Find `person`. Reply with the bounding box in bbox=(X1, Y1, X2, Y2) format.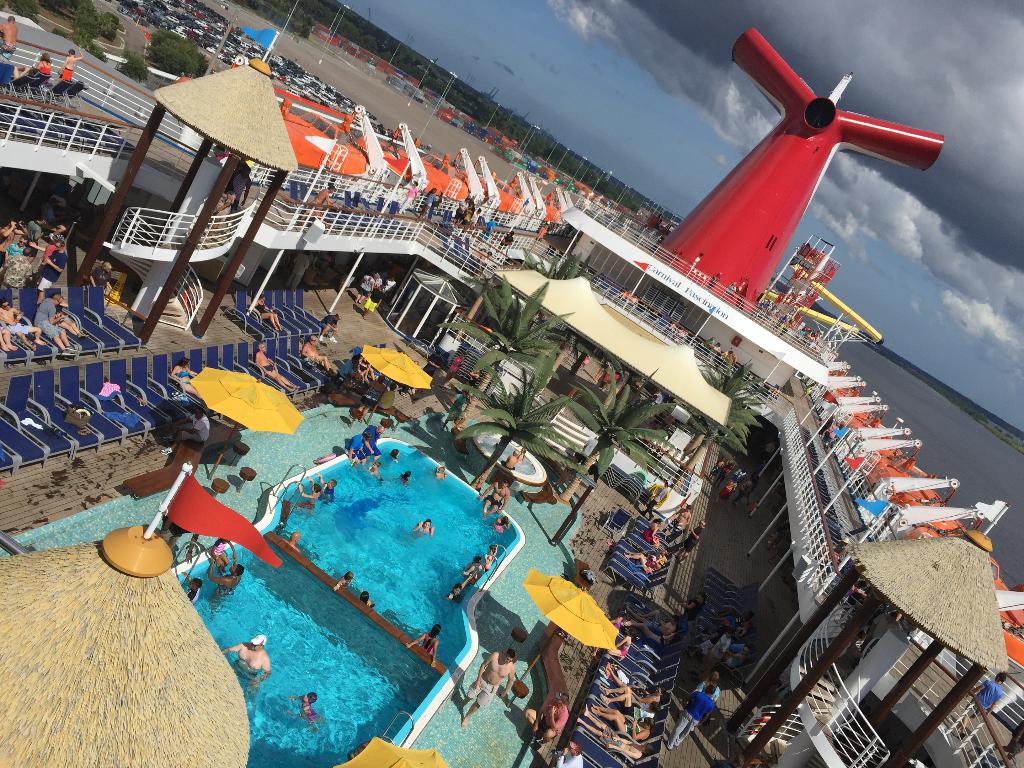
bbox=(152, 408, 204, 454).
